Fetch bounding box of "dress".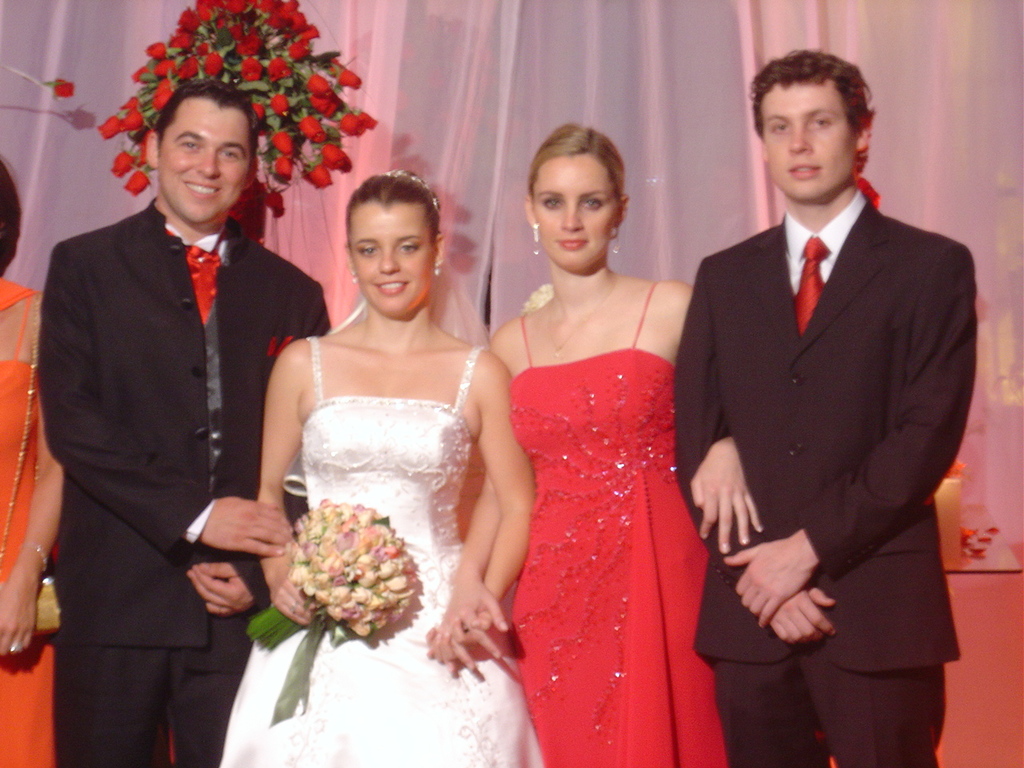
Bbox: bbox=[0, 272, 163, 767].
